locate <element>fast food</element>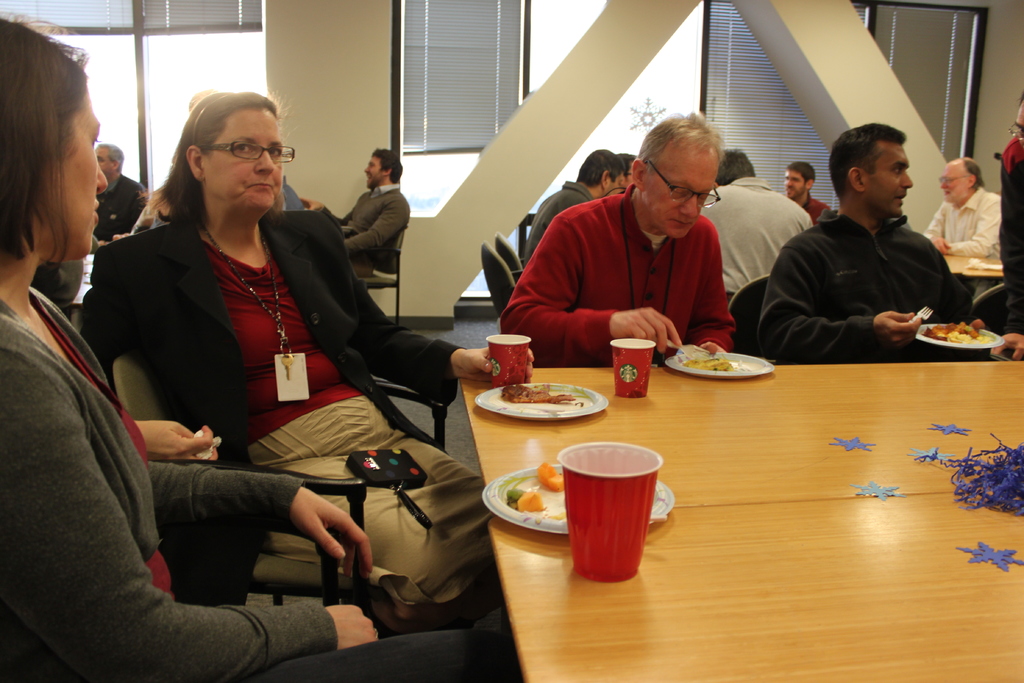
678:340:733:376
